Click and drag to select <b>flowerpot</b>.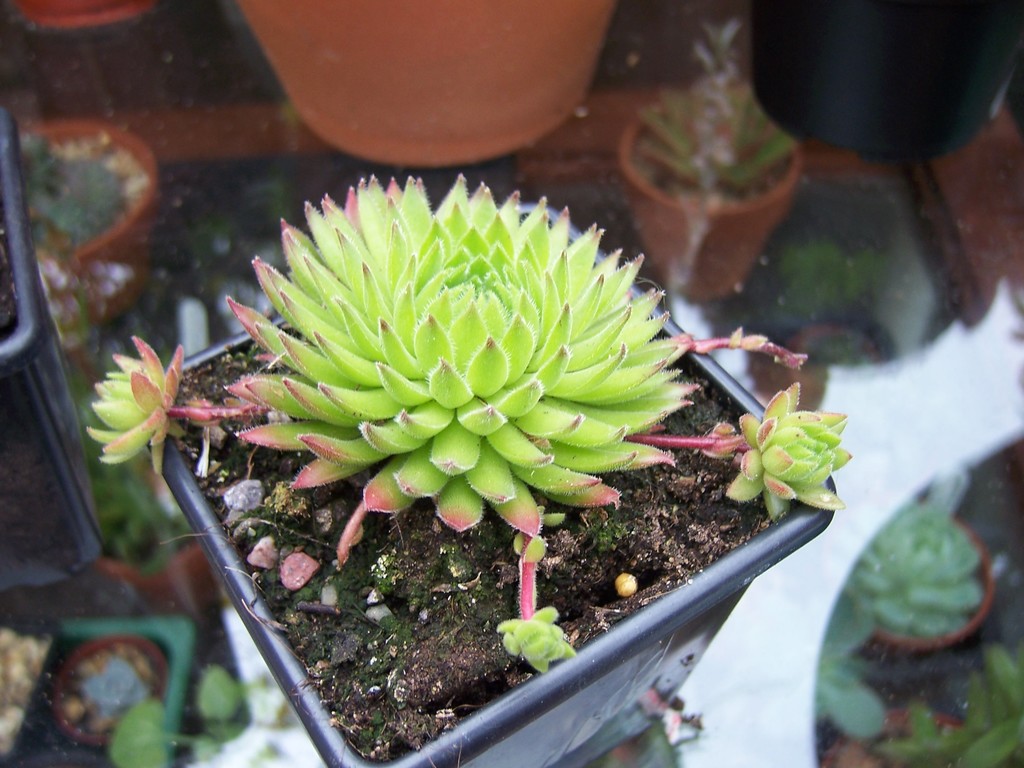
Selection: locate(236, 0, 615, 166).
